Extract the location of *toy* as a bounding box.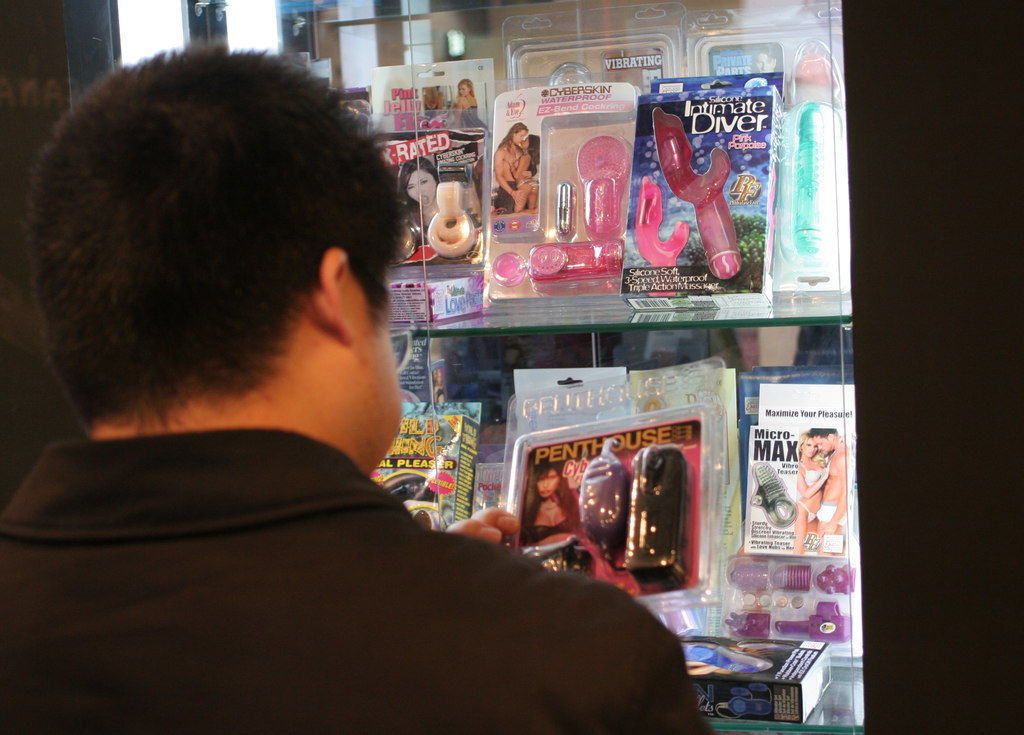
bbox=(817, 565, 854, 598).
